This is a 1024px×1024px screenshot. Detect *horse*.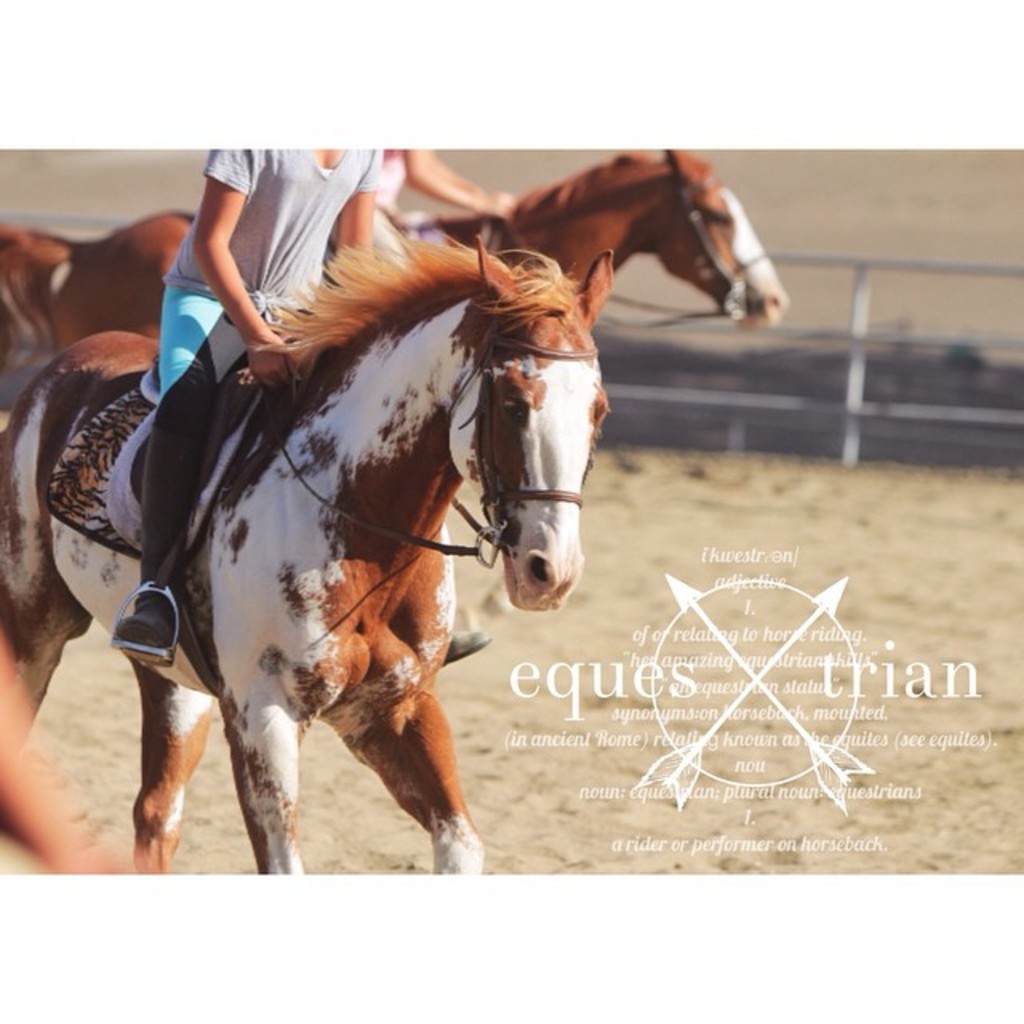
0, 152, 789, 376.
